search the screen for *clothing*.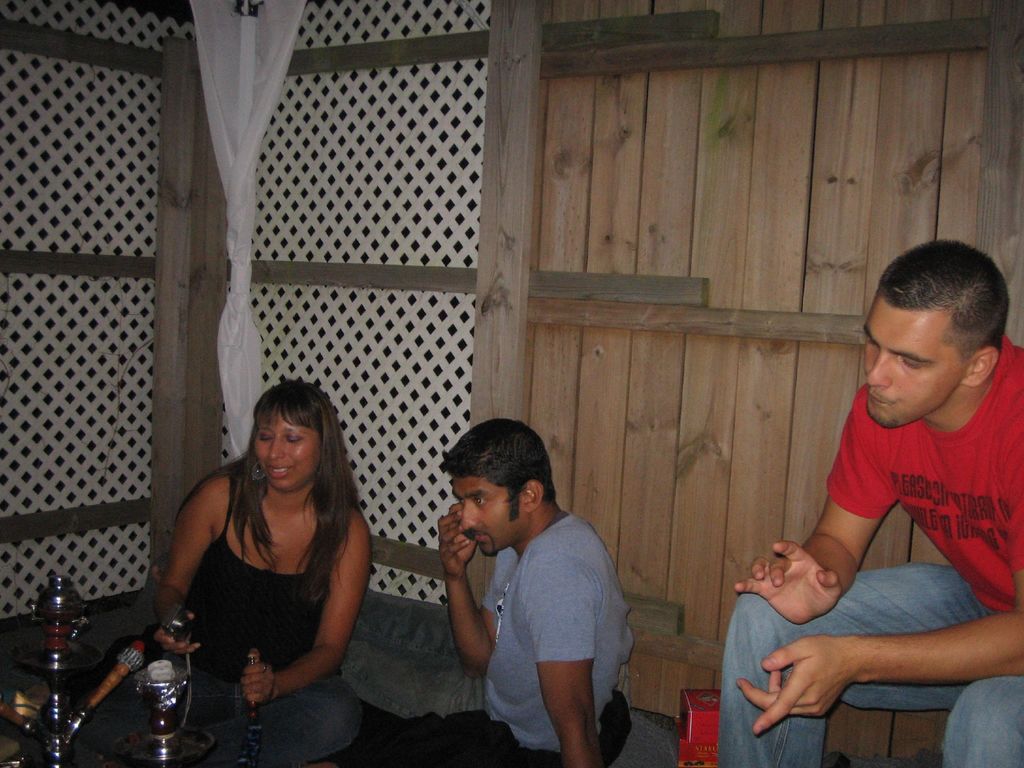
Found at {"left": 308, "top": 509, "right": 637, "bottom": 767}.
